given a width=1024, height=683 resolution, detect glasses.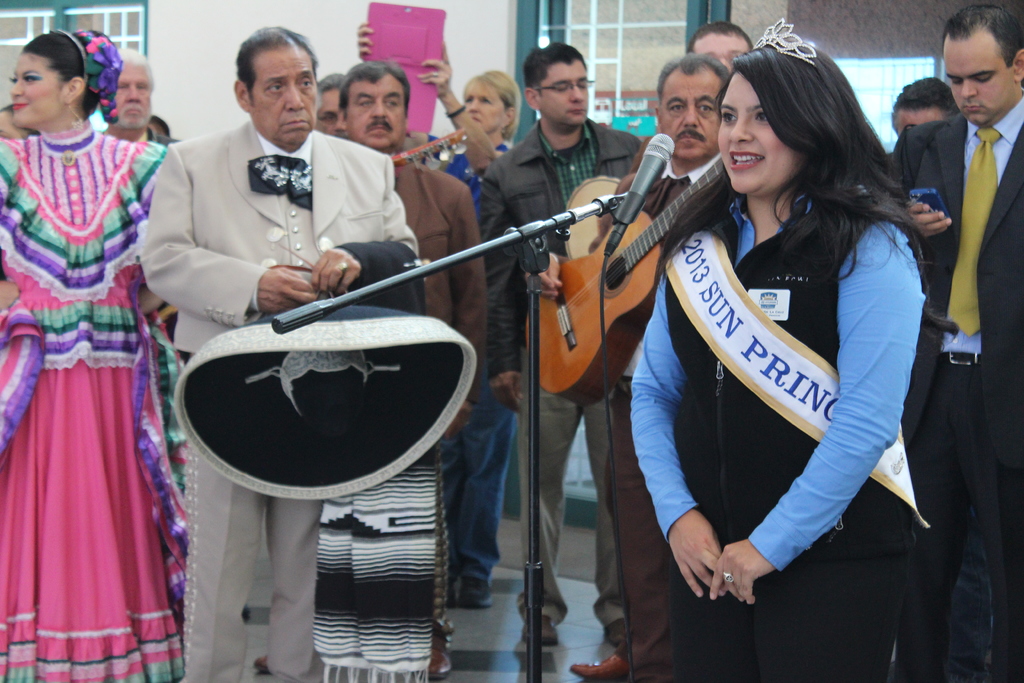
[534, 78, 595, 93].
